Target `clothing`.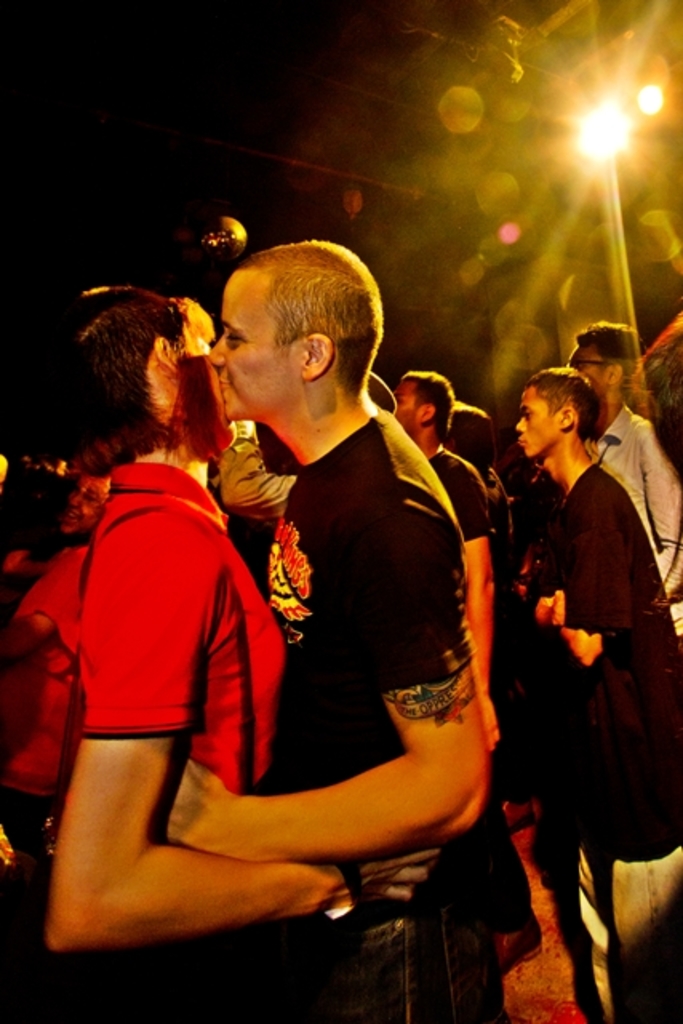
Target region: pyautogui.locateOnScreen(536, 475, 681, 1022).
